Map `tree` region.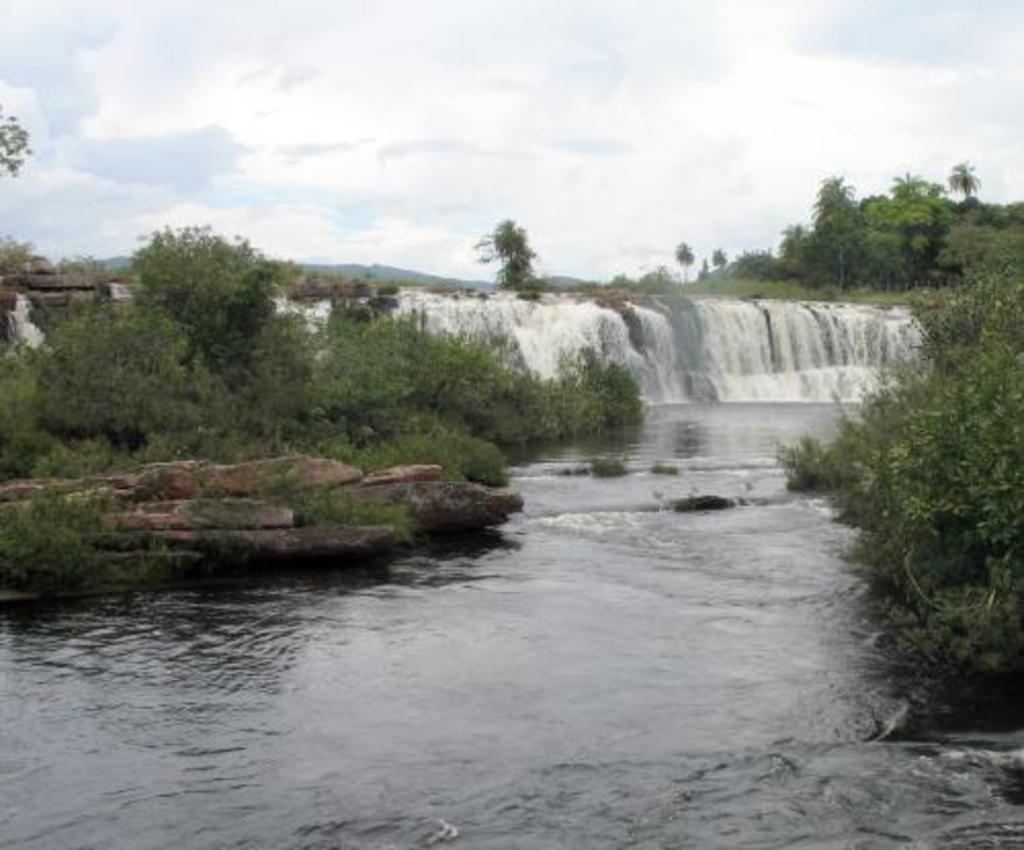
Mapped to l=948, t=162, r=981, b=201.
